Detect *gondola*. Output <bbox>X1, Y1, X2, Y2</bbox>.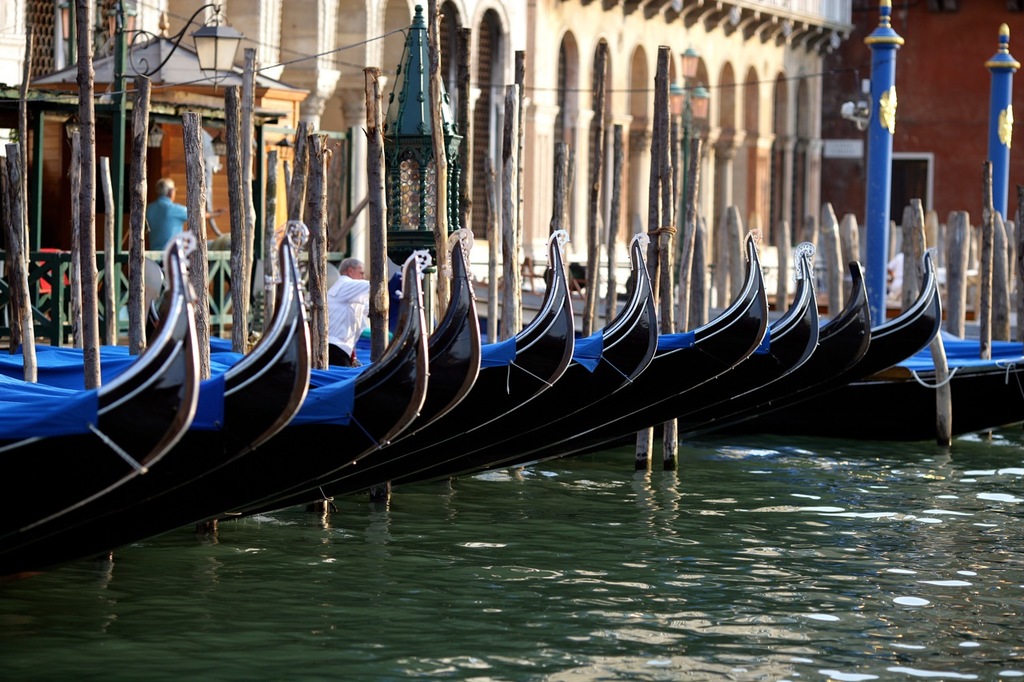
<bbox>789, 216, 872, 432</bbox>.
